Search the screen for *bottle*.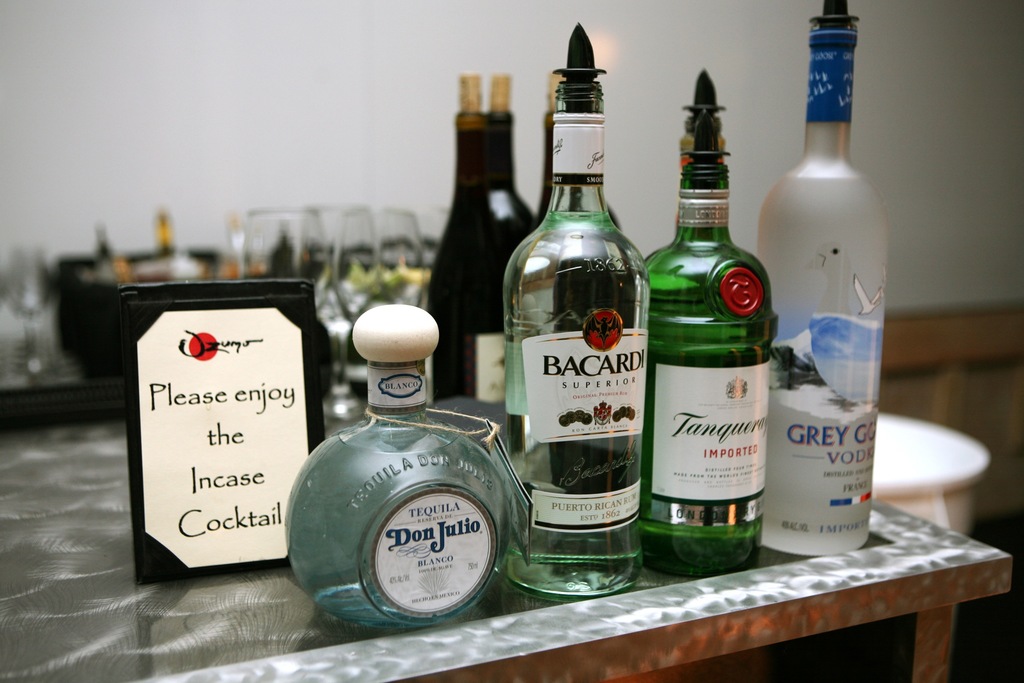
Found at {"left": 534, "top": 69, "right": 563, "bottom": 222}.
